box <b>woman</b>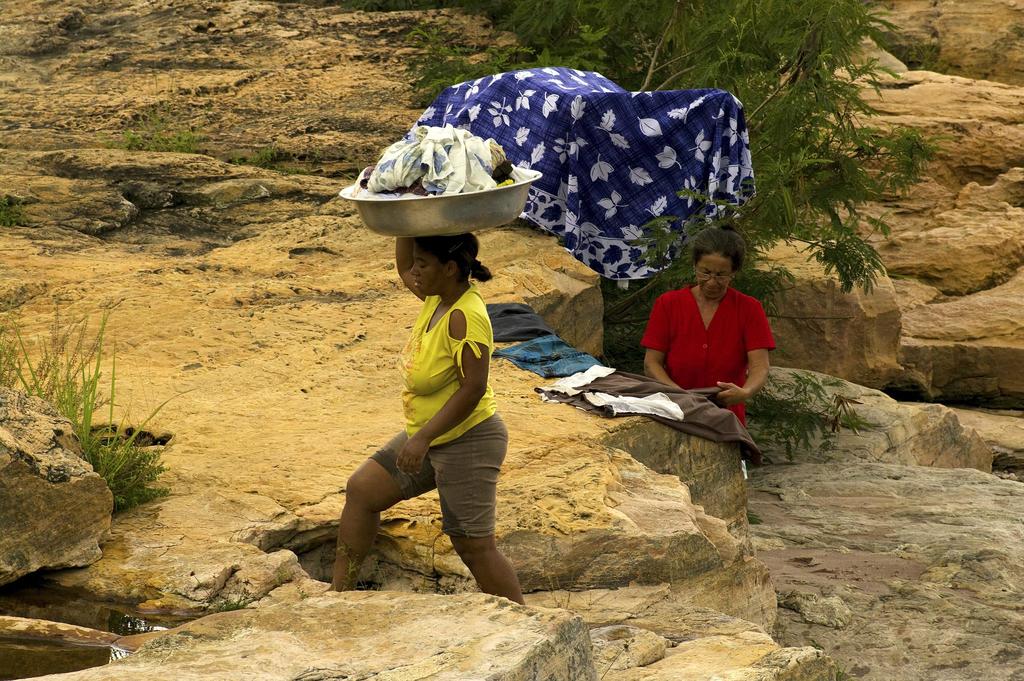
x1=640 y1=223 x2=775 y2=431
